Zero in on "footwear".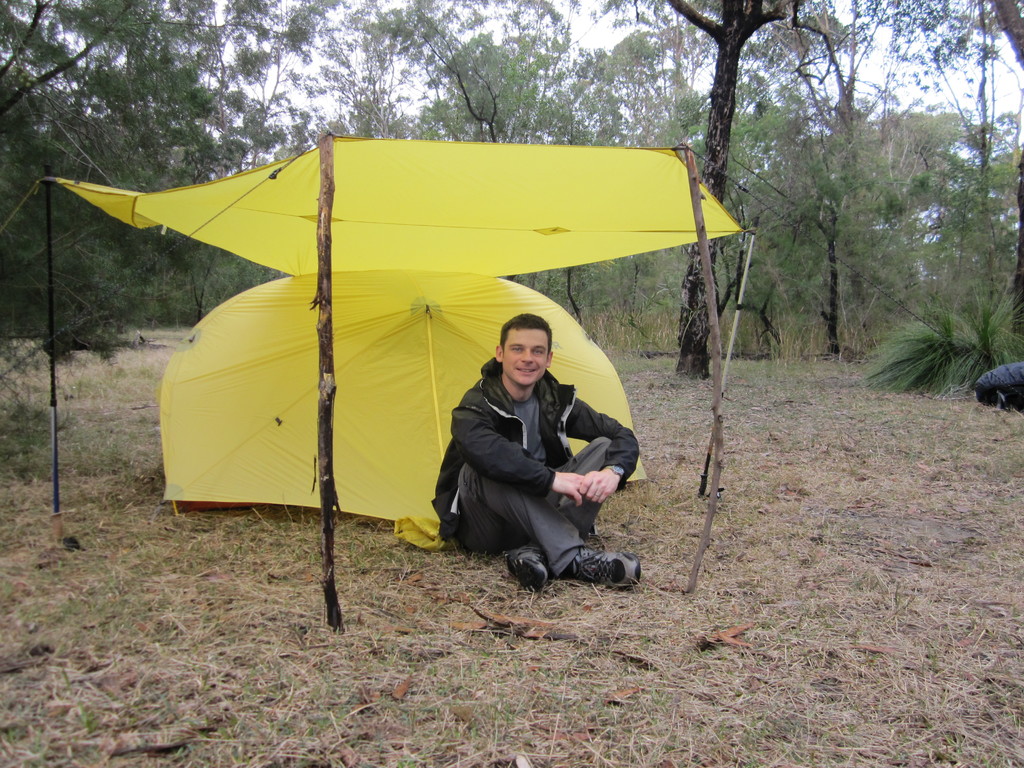
Zeroed in: pyautogui.locateOnScreen(573, 550, 641, 589).
